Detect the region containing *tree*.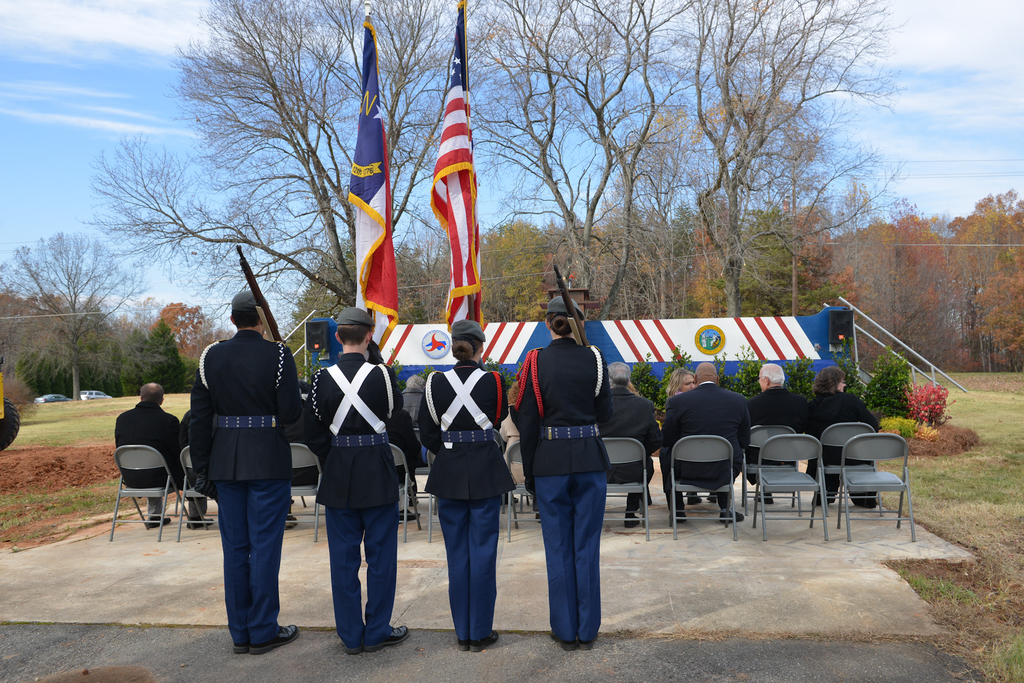
719, 207, 829, 319.
